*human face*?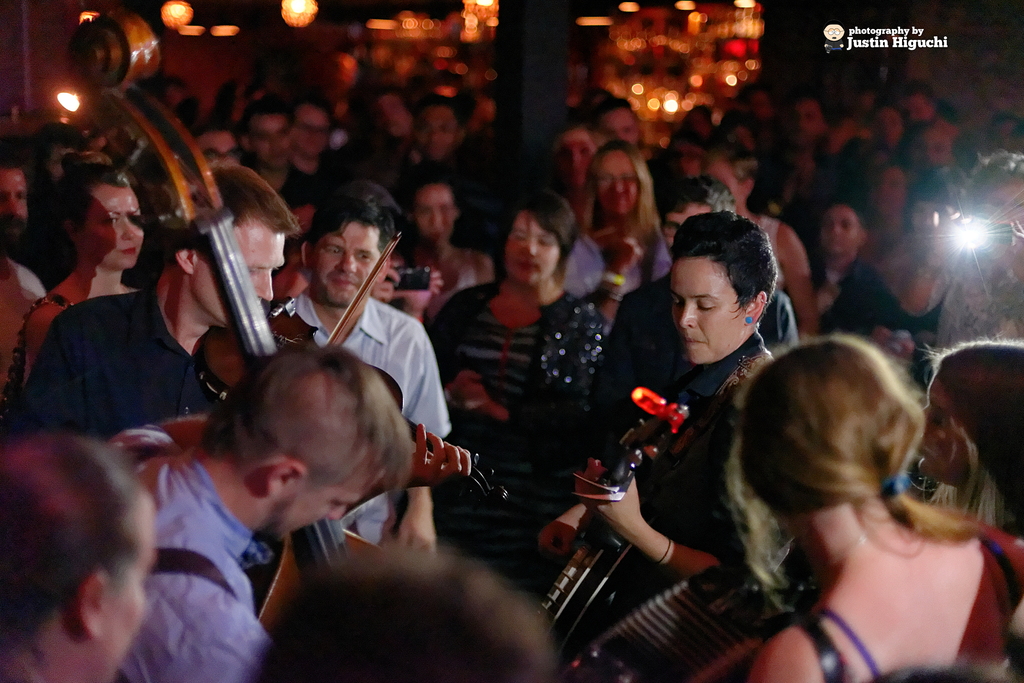
x1=980, y1=189, x2=1023, y2=248
